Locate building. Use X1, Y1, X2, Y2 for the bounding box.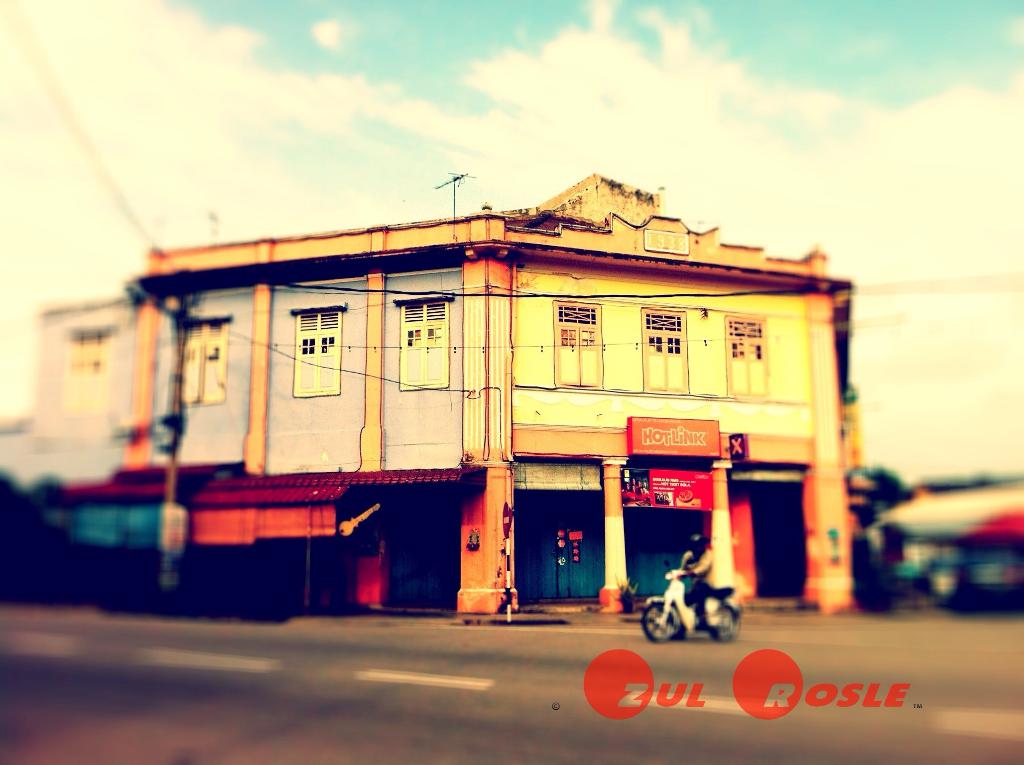
0, 174, 875, 613.
